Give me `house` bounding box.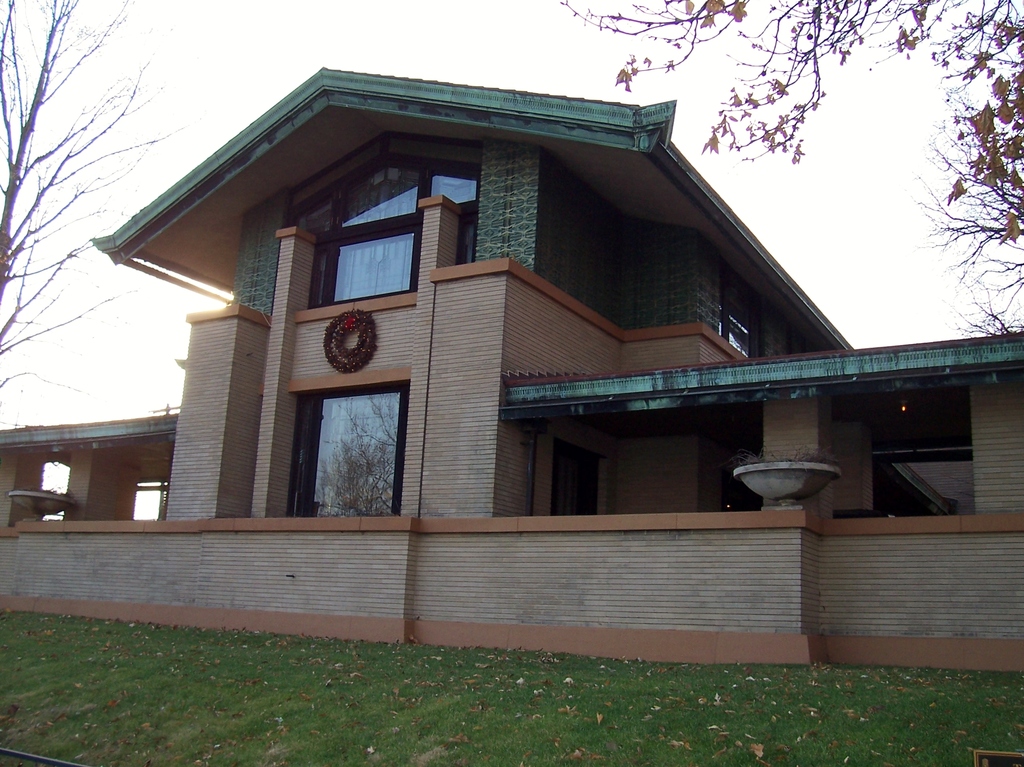
(x1=14, y1=13, x2=980, y2=657).
